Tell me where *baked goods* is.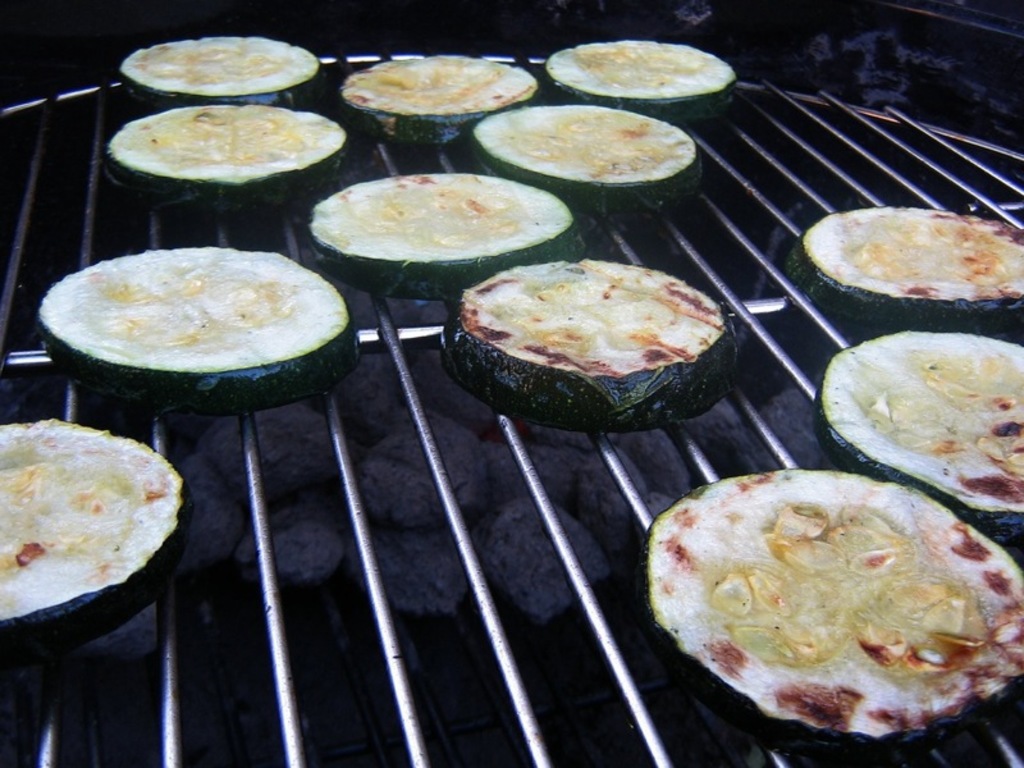
*baked goods* is at BBox(472, 104, 700, 212).
